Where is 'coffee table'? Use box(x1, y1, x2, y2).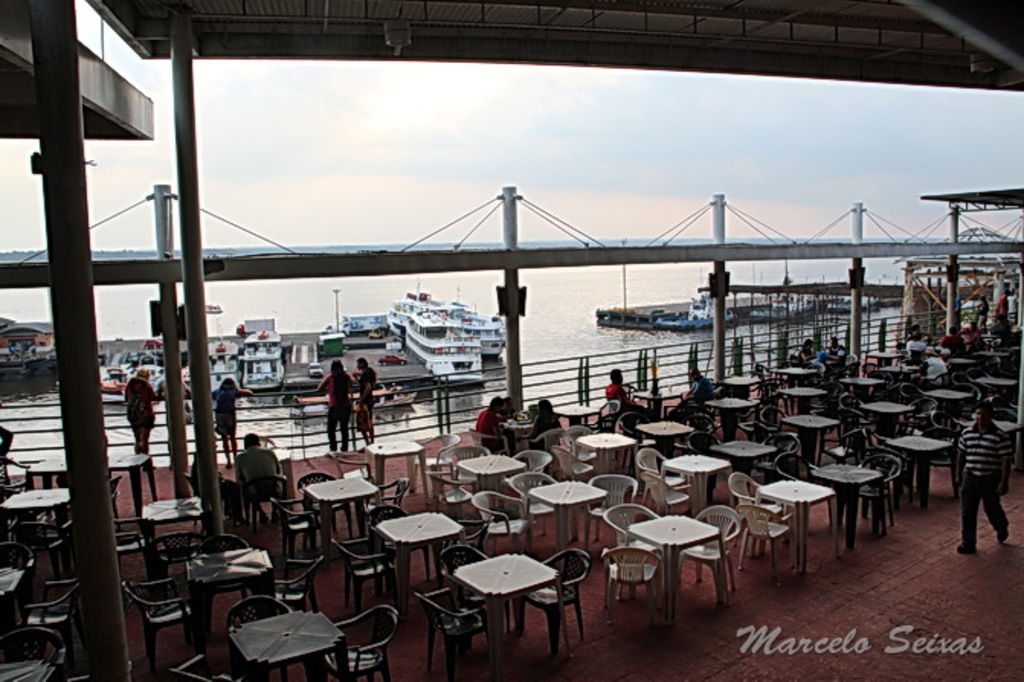
box(186, 546, 270, 644).
